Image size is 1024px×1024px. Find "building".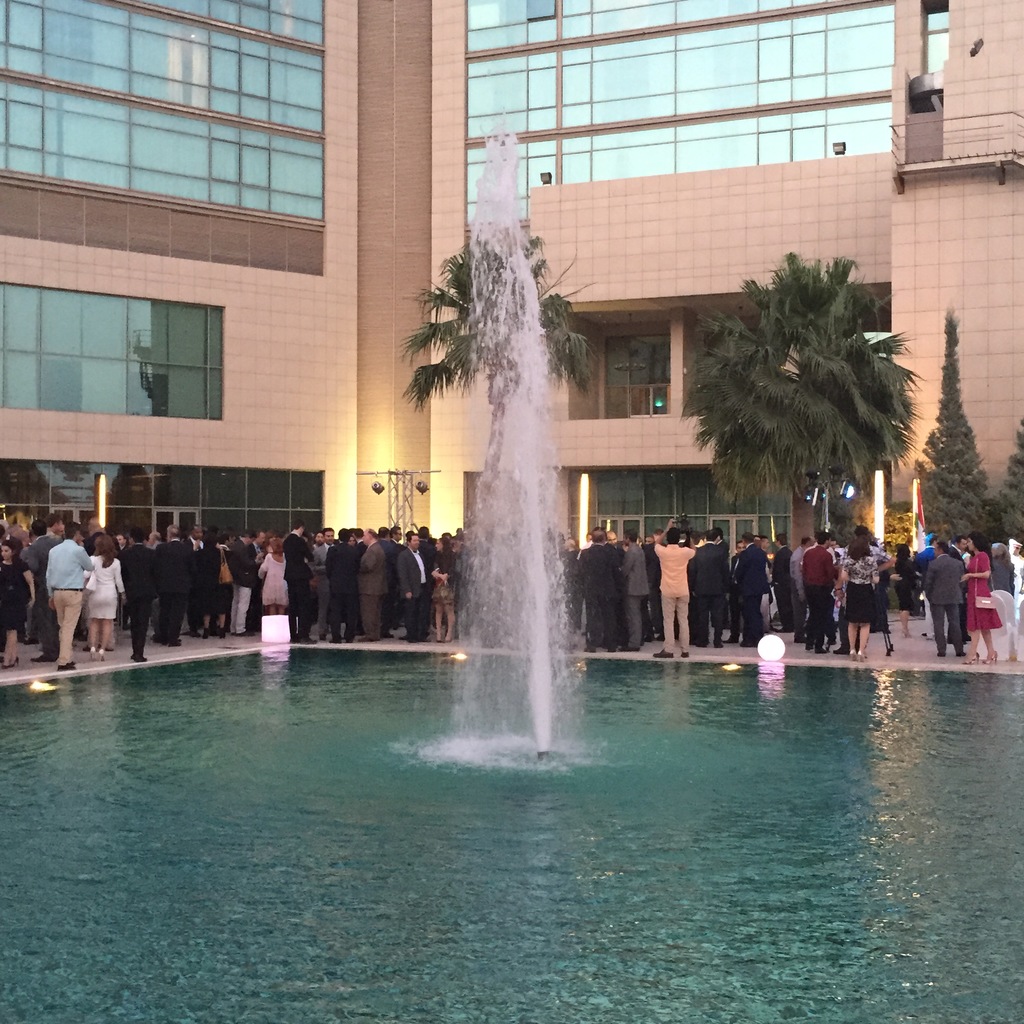
bbox=(0, 0, 1023, 536).
